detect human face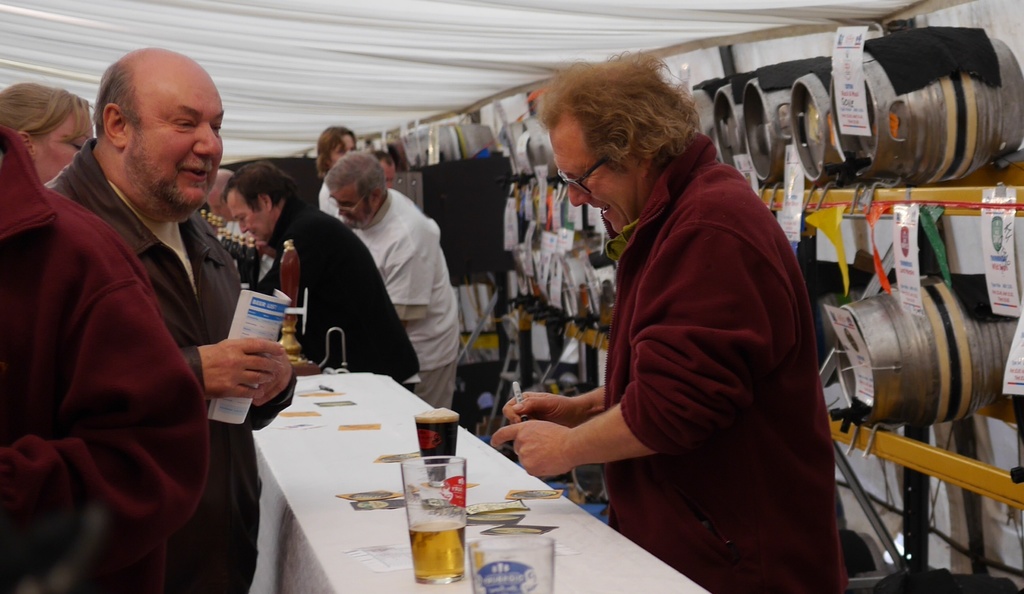
bbox(30, 115, 92, 185)
